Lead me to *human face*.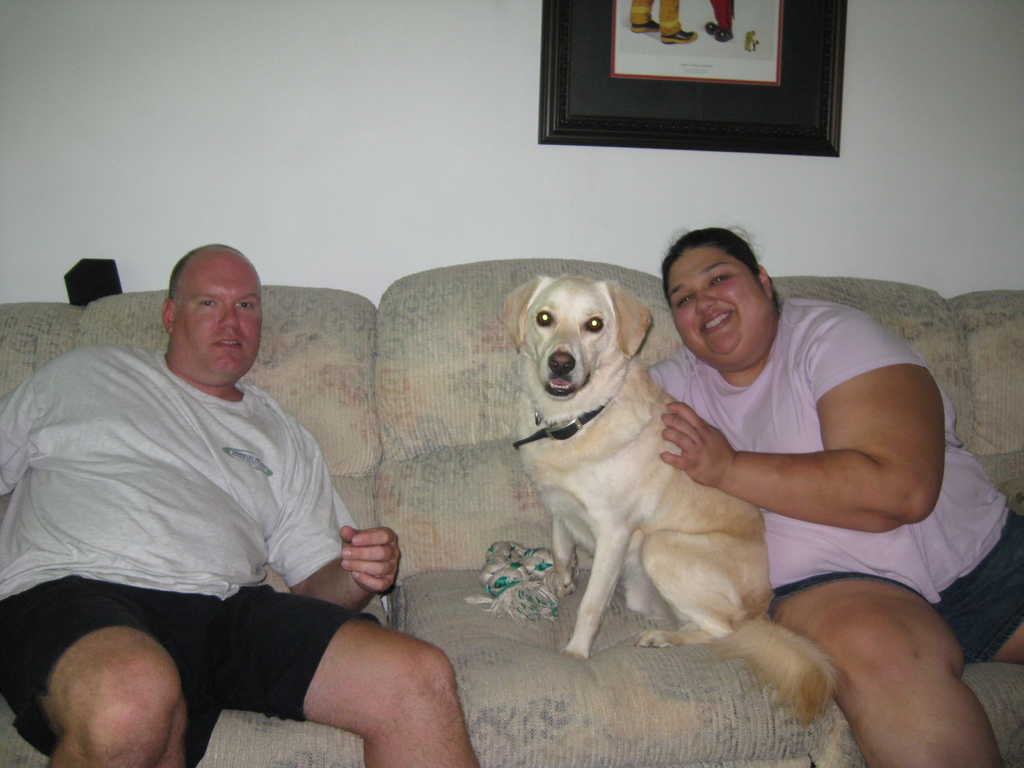
Lead to x1=660, y1=236, x2=776, y2=369.
